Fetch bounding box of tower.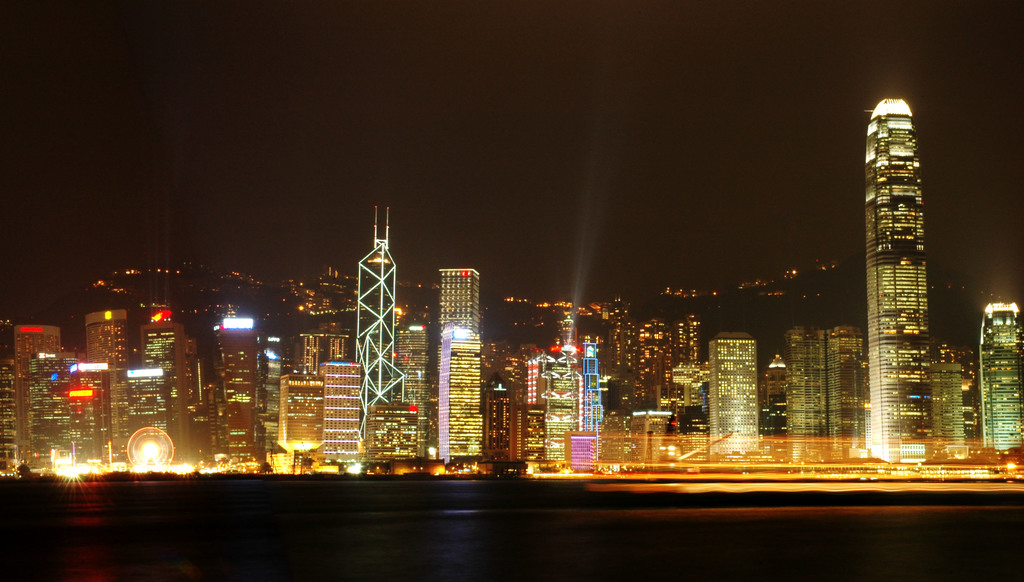
Bbox: <region>866, 98, 933, 465</region>.
